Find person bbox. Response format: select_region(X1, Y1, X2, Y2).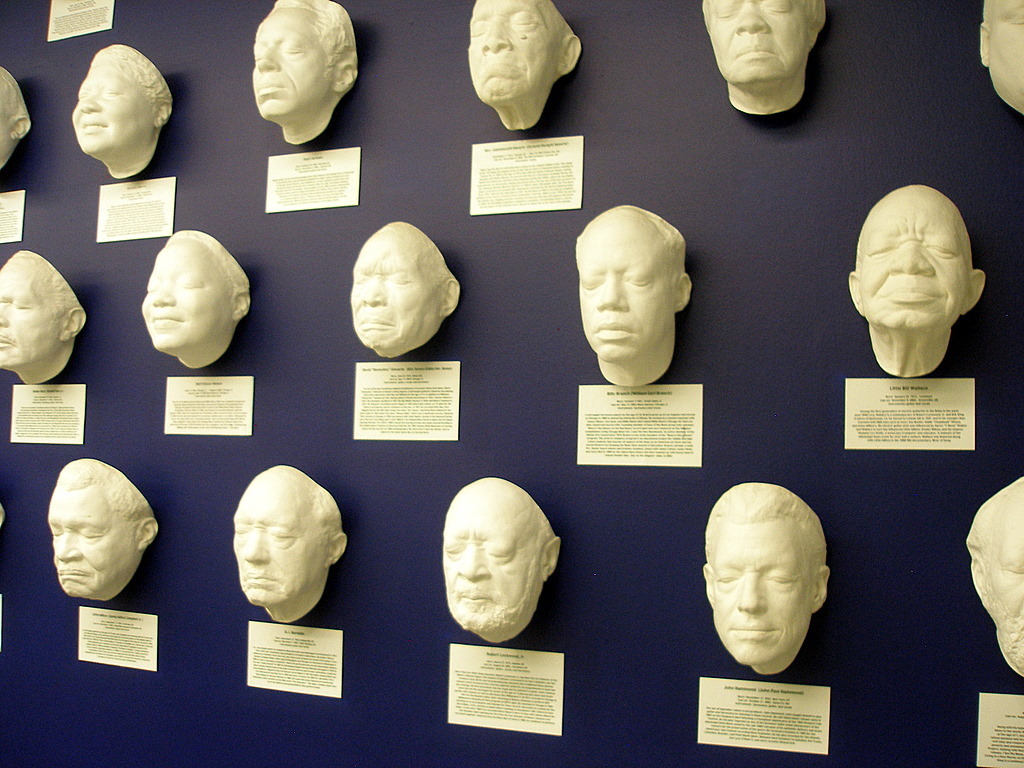
select_region(143, 227, 252, 371).
